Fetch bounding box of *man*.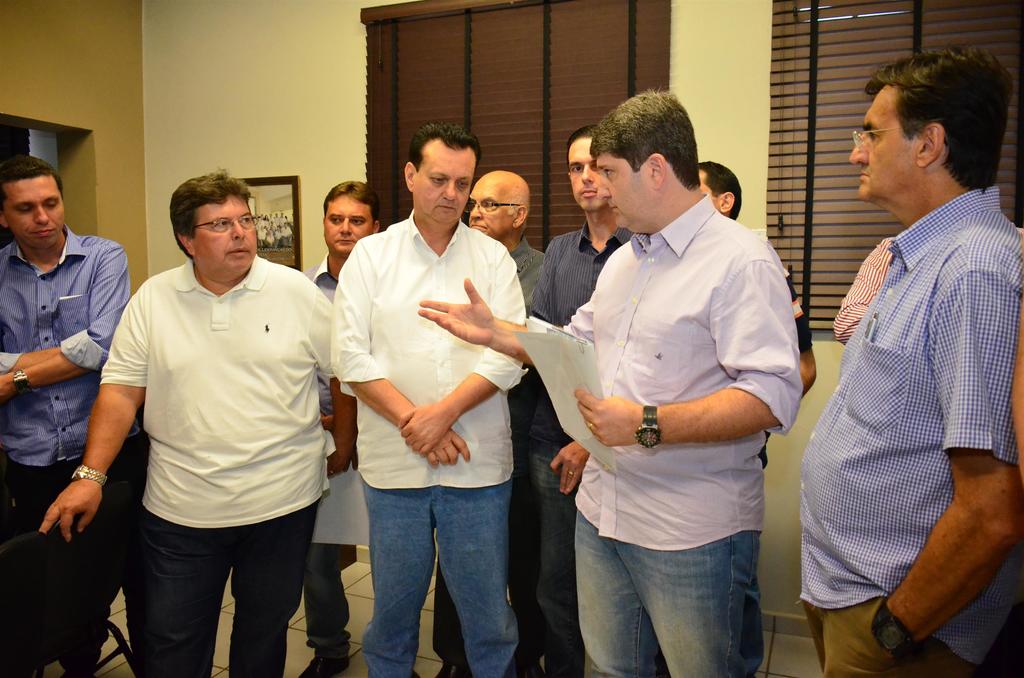
Bbox: [42,161,352,677].
